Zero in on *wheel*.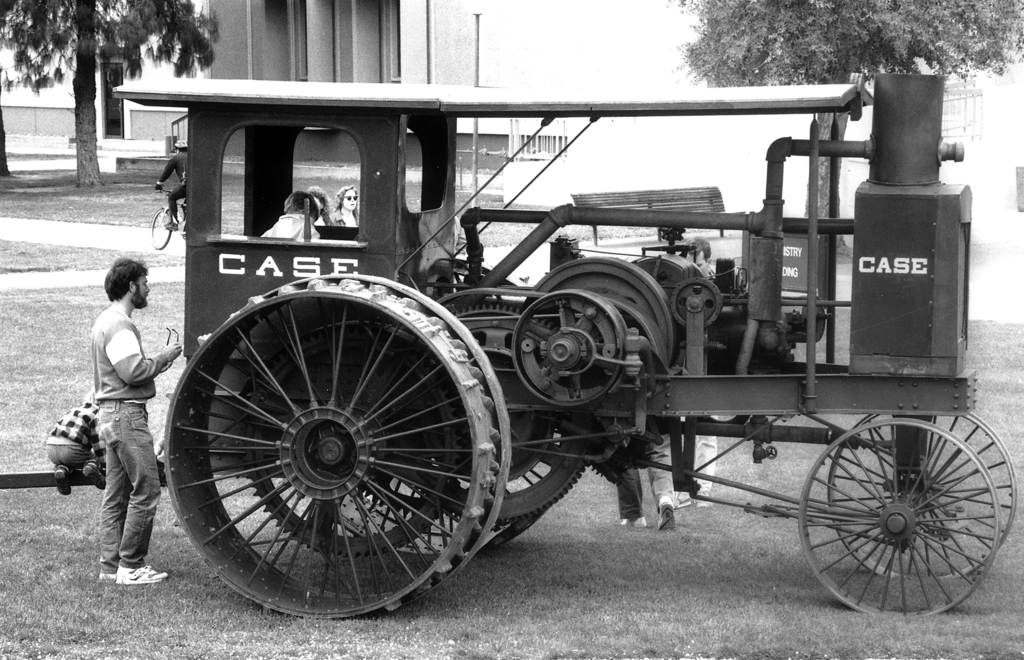
Zeroed in: [149, 211, 177, 254].
